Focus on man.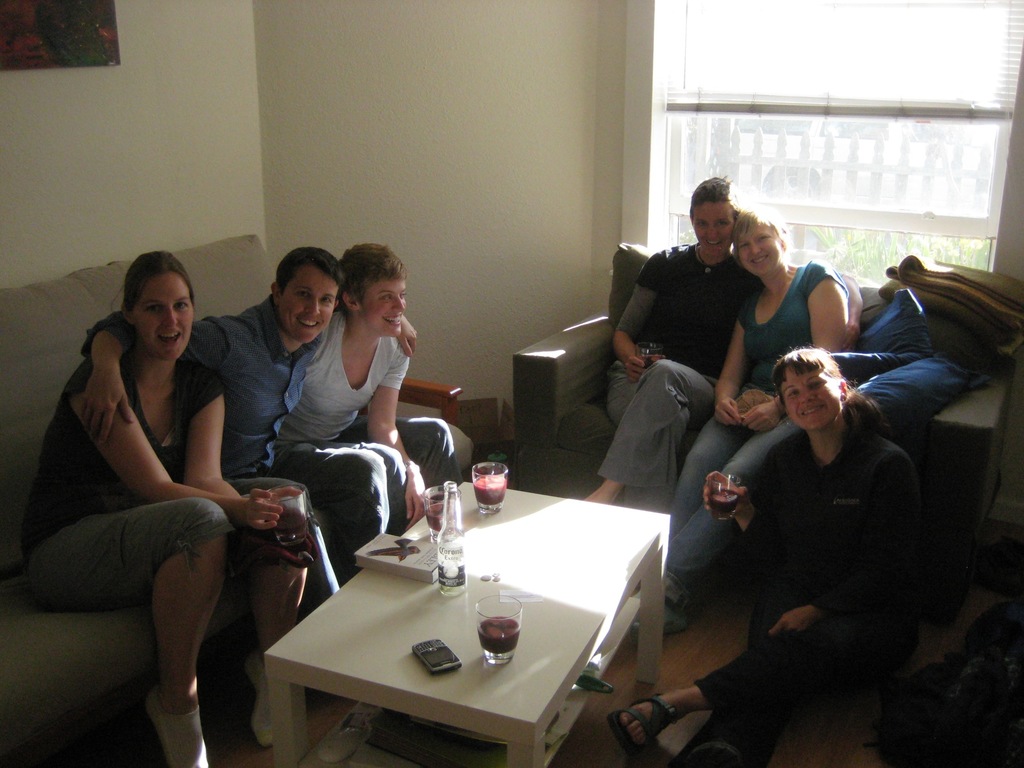
Focused at <box>287,243,454,539</box>.
